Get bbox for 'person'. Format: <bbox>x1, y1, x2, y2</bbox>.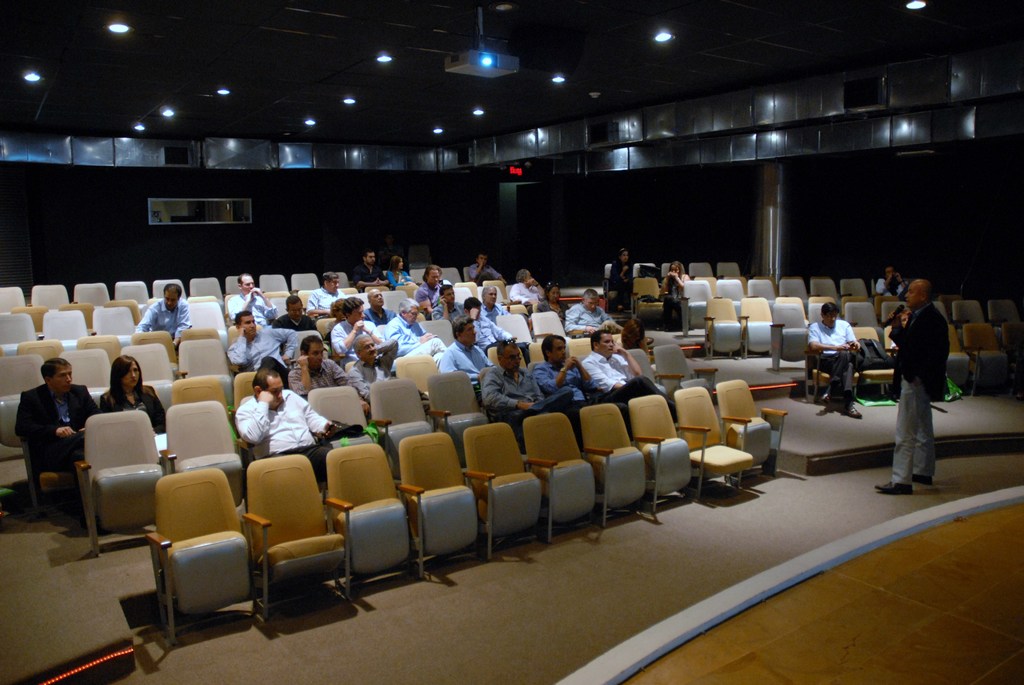
<bbox>275, 294, 317, 331</bbox>.
